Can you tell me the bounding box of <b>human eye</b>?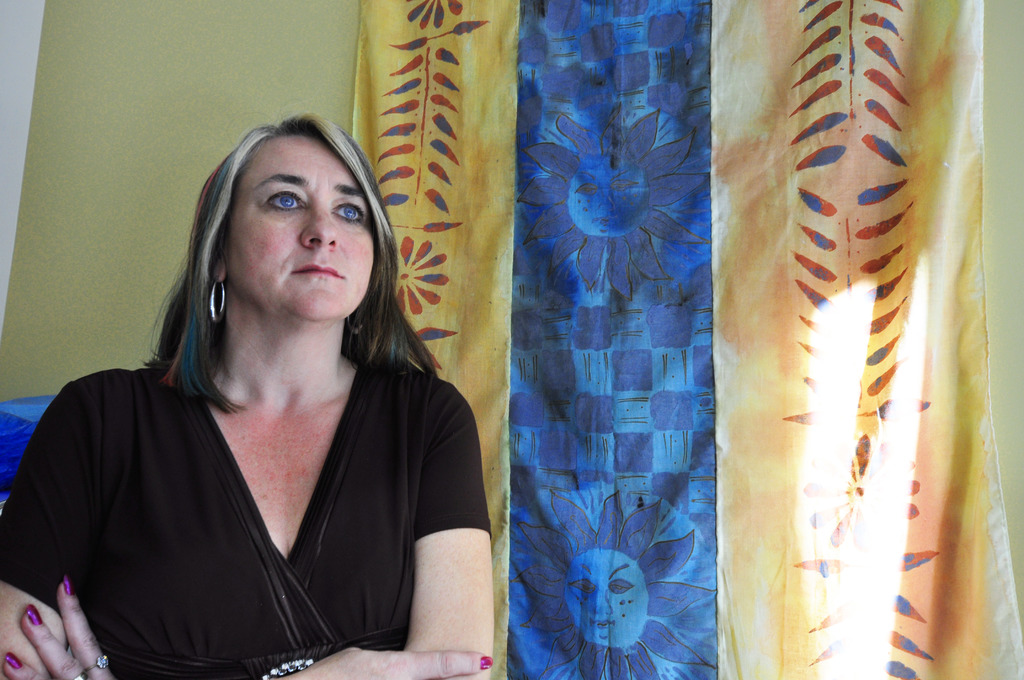
261 187 308 216.
